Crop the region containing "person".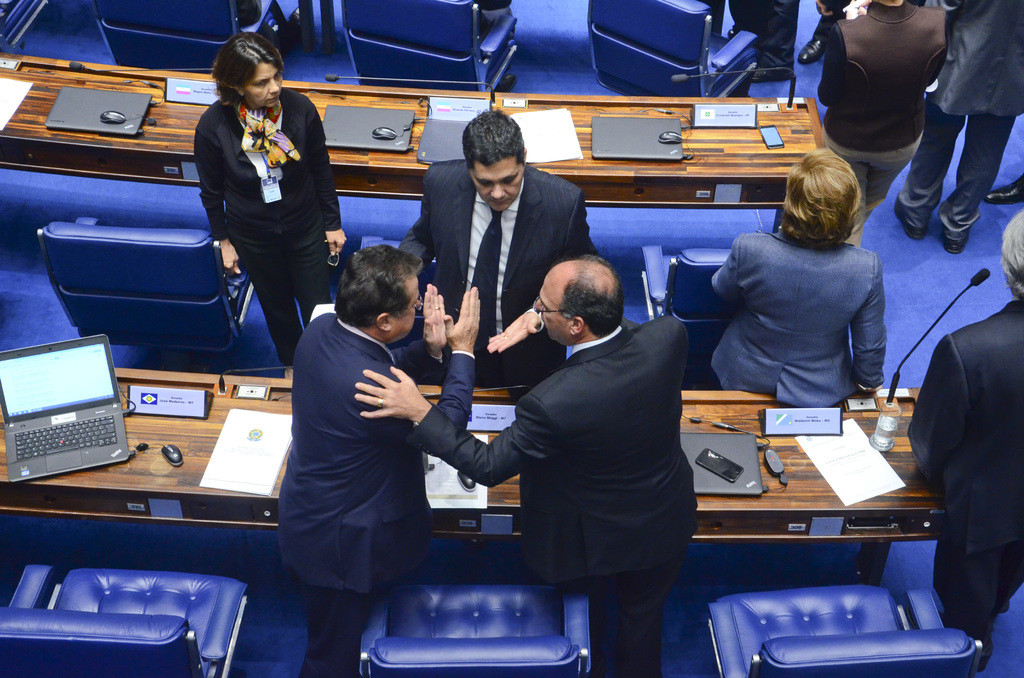
Crop region: bbox=[724, 0, 786, 85].
